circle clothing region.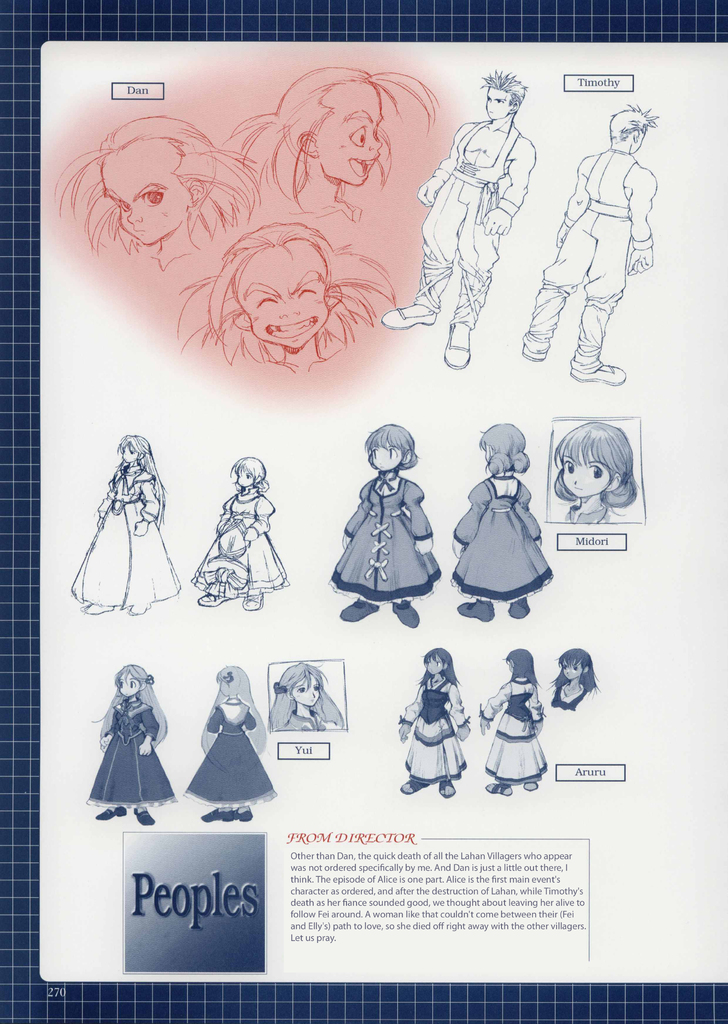
Region: 279/712/328/730.
